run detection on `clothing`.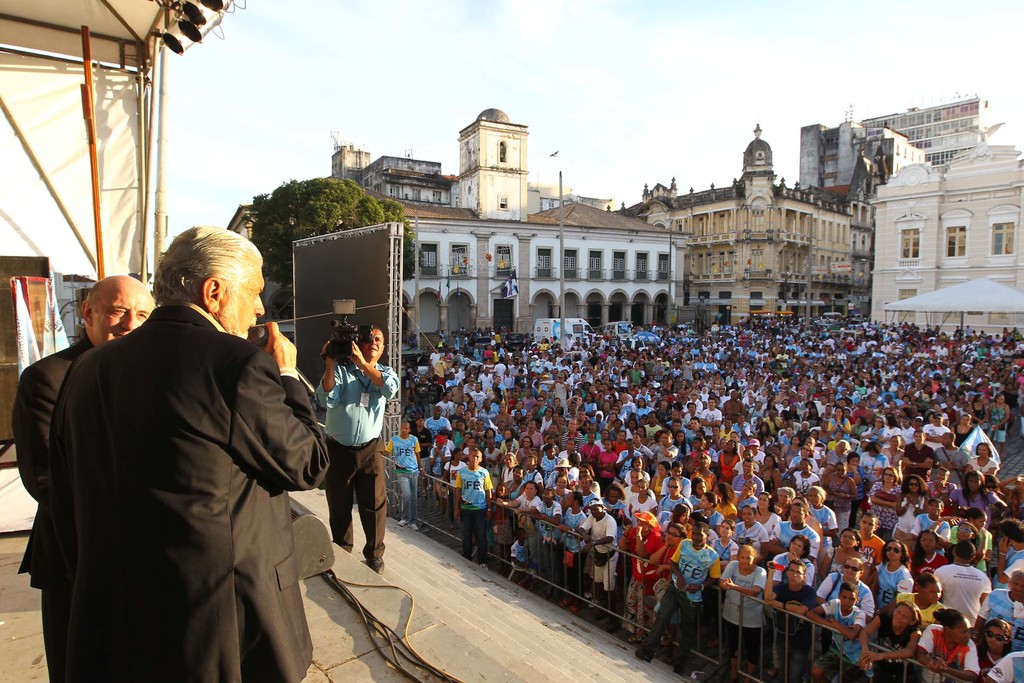
Result: bbox(314, 359, 402, 559).
